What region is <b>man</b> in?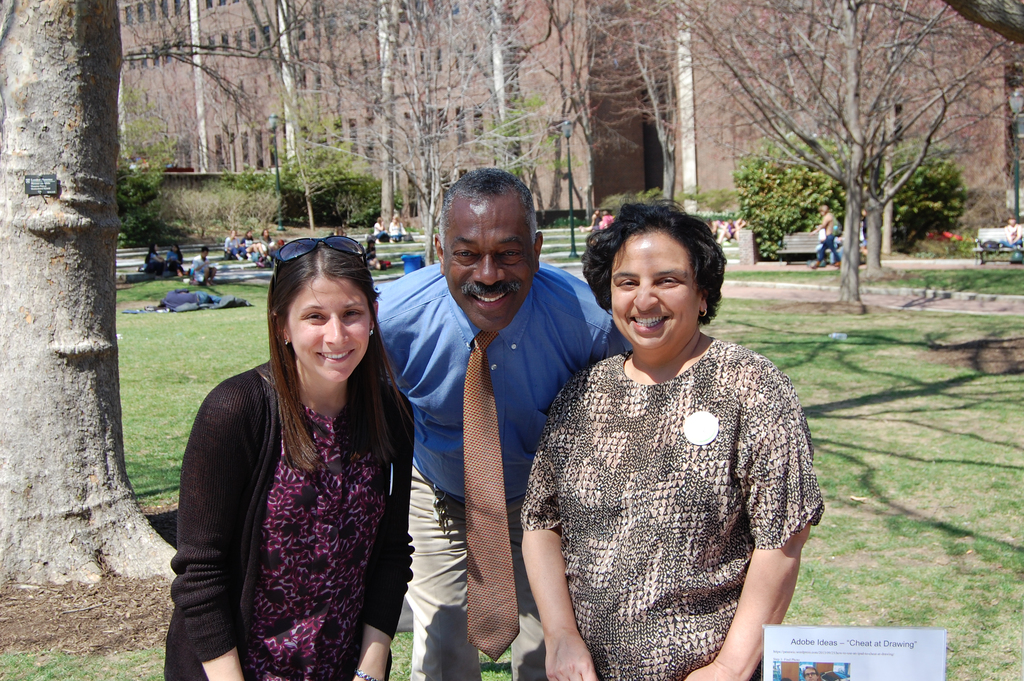
{"left": 809, "top": 202, "right": 842, "bottom": 270}.
